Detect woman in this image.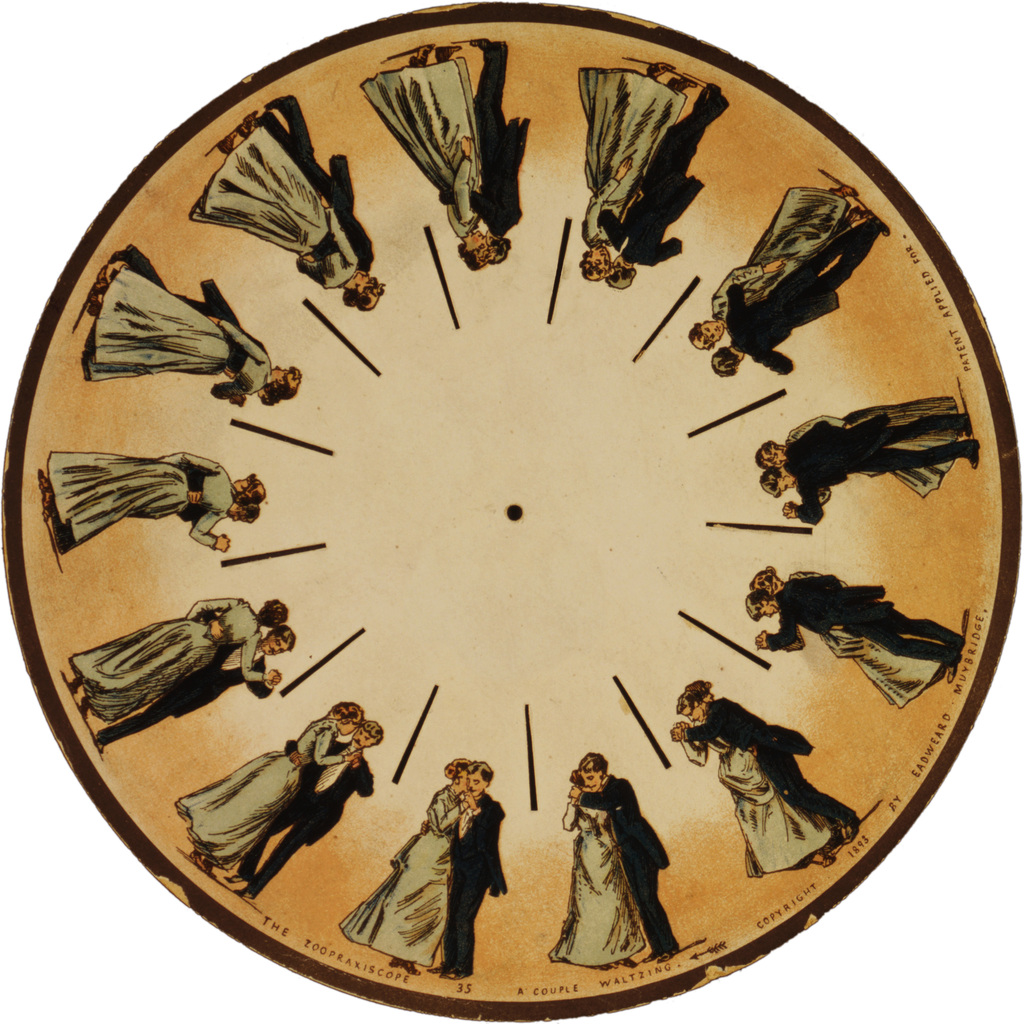
Detection: [left=186, top=125, right=385, bottom=313].
